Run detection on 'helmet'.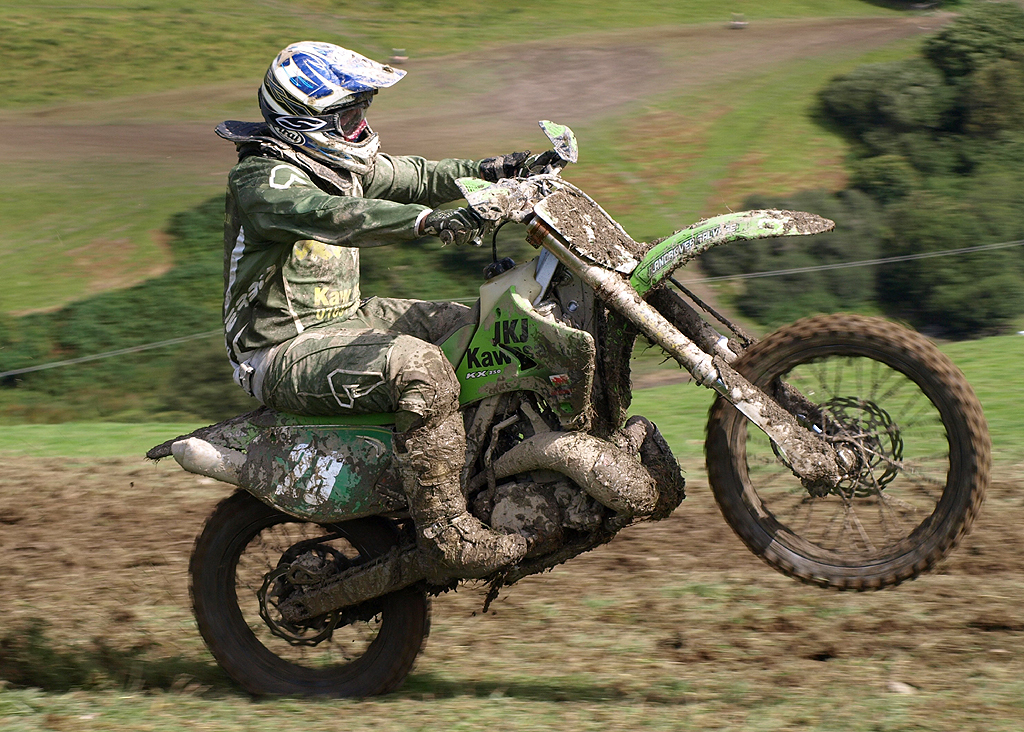
Result: x1=253, y1=43, x2=400, y2=152.
